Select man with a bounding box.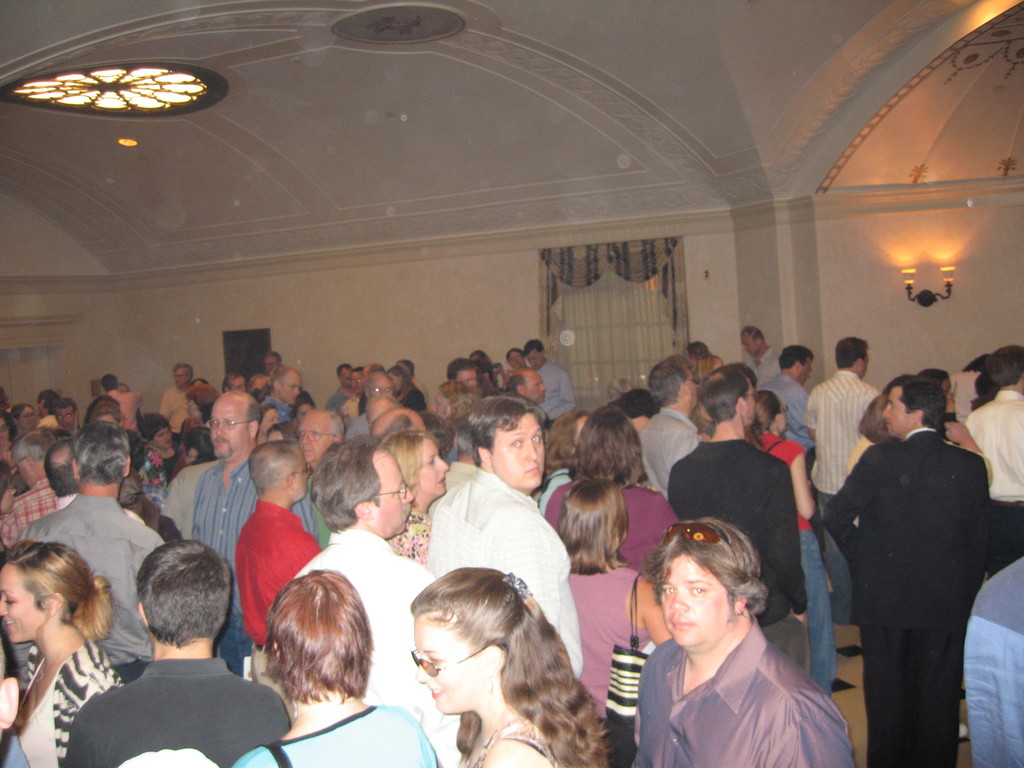
750,323,785,392.
